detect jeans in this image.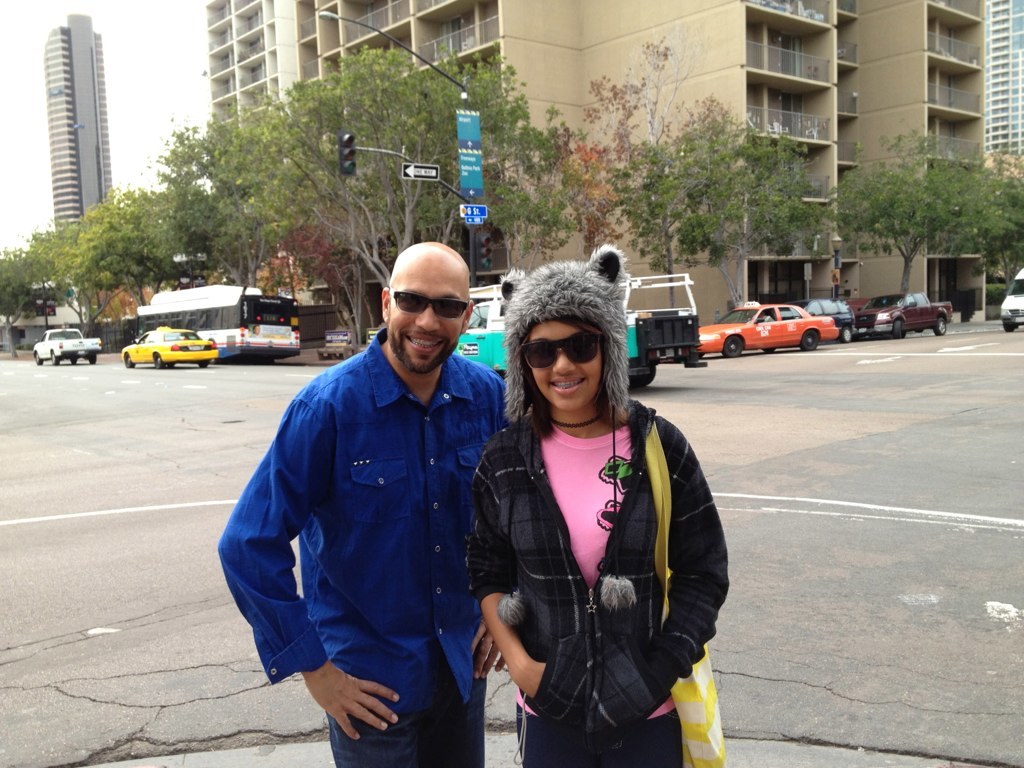
Detection: <region>321, 646, 485, 767</region>.
